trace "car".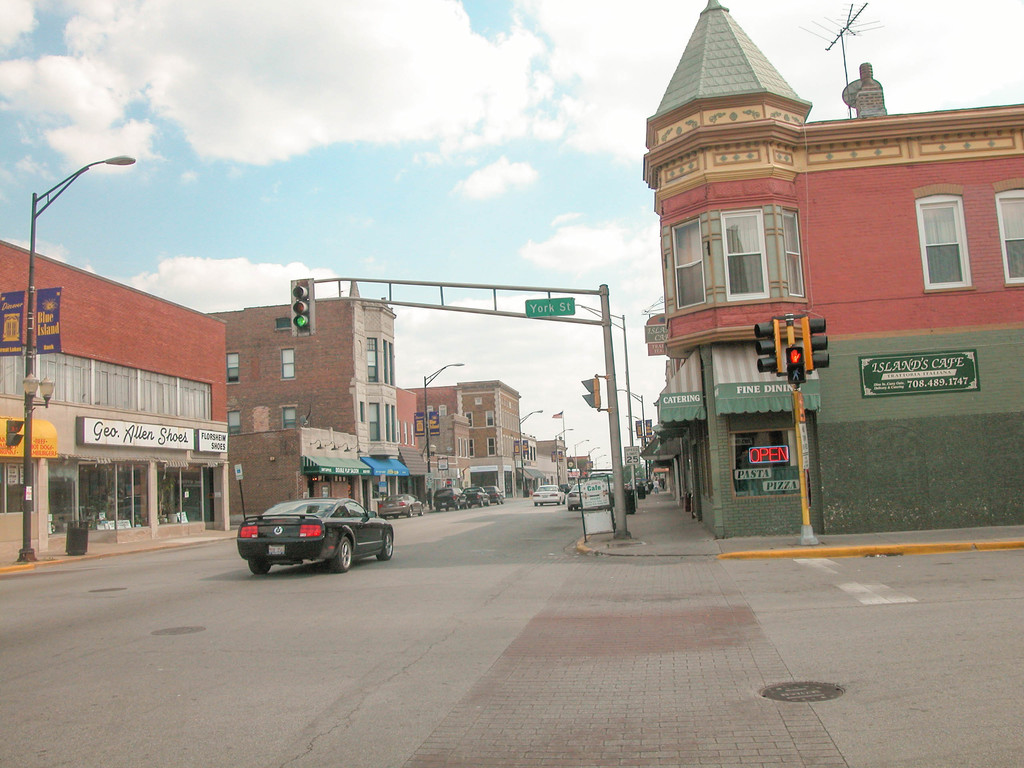
Traced to [left=532, top=486, right=565, bottom=508].
